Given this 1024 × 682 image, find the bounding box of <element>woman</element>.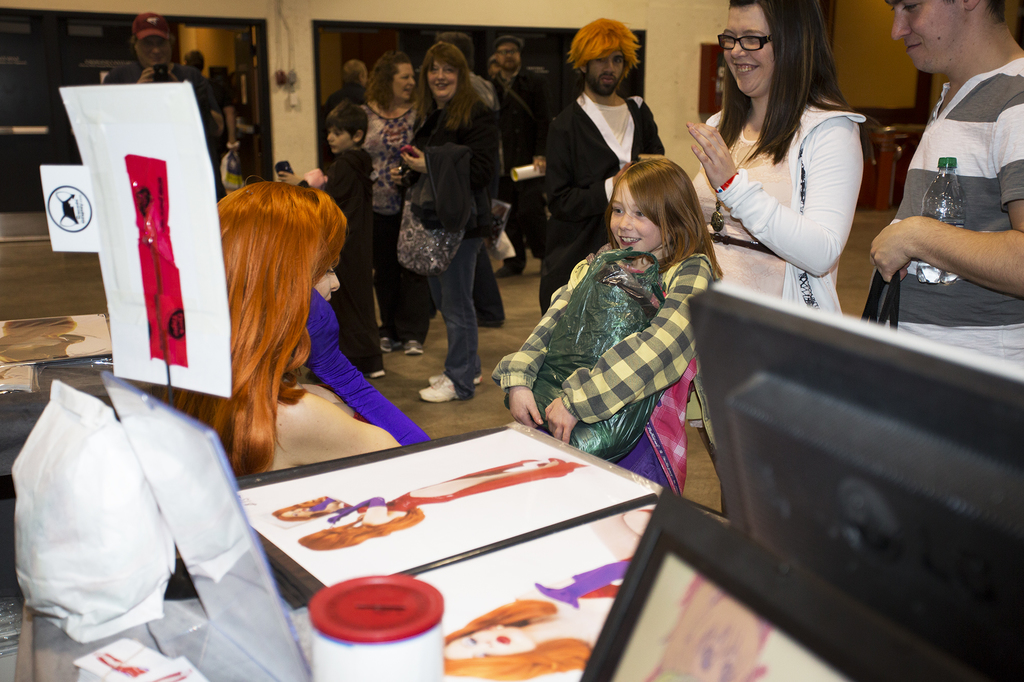
[298, 456, 584, 554].
